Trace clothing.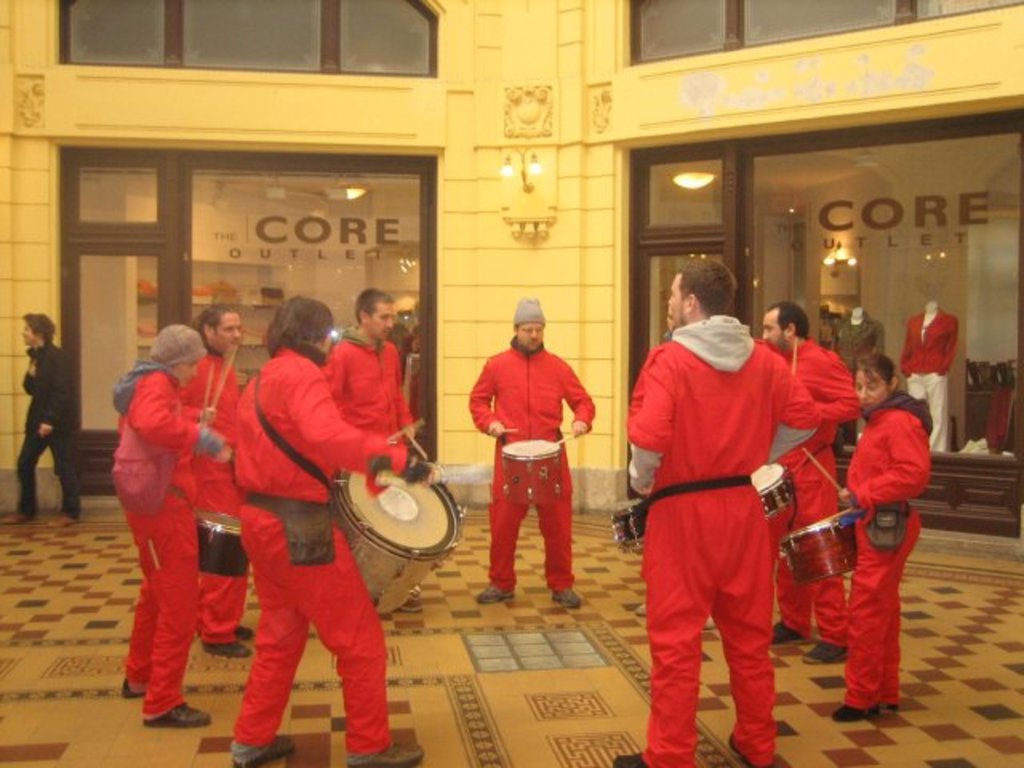
Traced to bbox(842, 392, 933, 710).
